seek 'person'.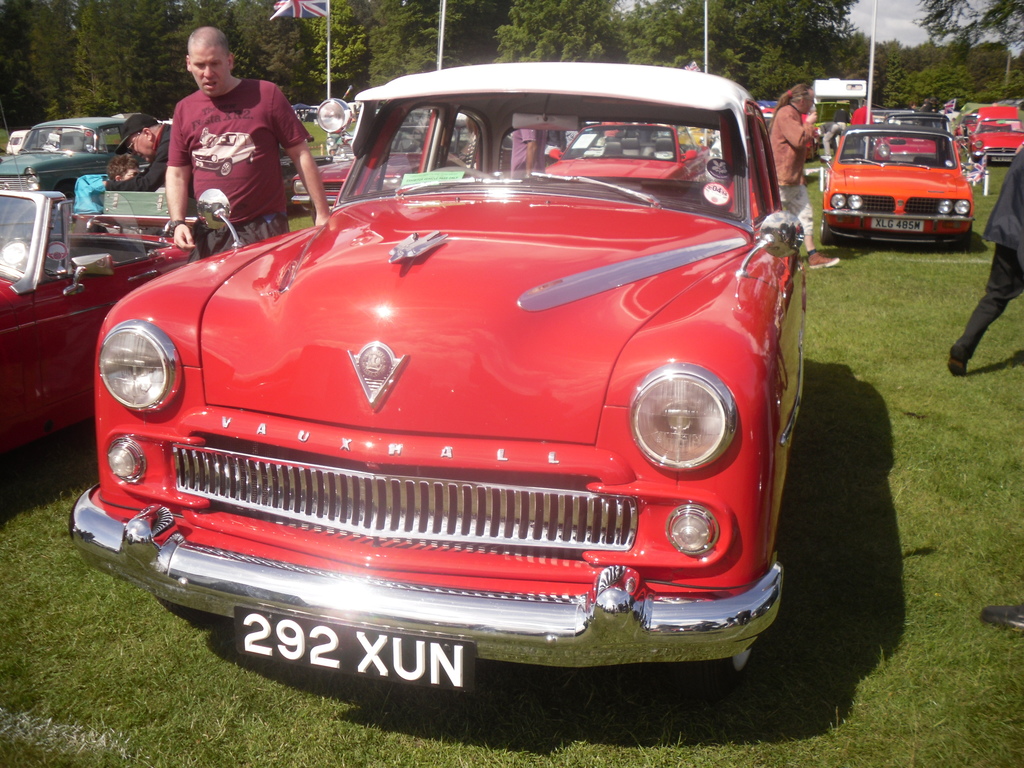
102,156,144,248.
